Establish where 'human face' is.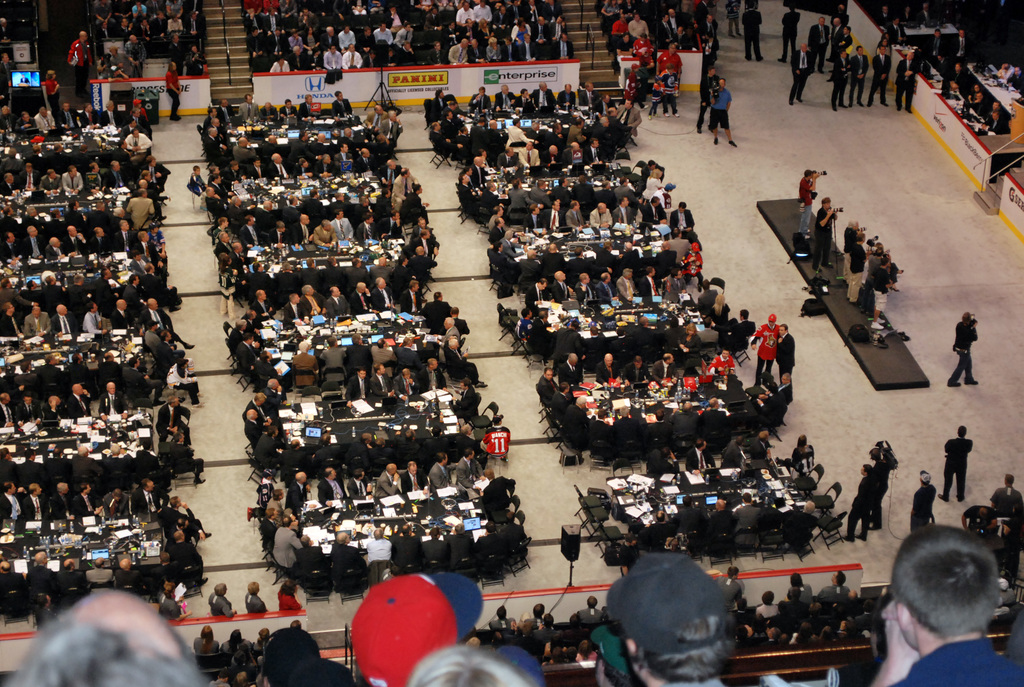
Established at l=364, t=150, r=371, b=158.
